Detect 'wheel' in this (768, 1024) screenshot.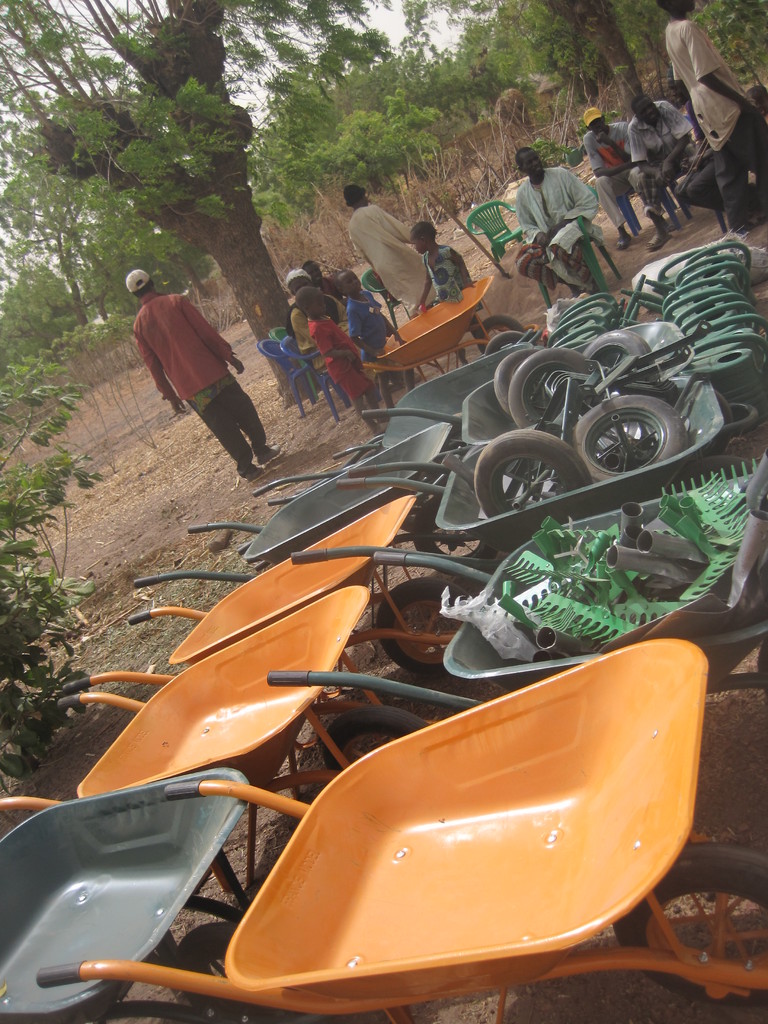
Detection: 492,341,548,420.
